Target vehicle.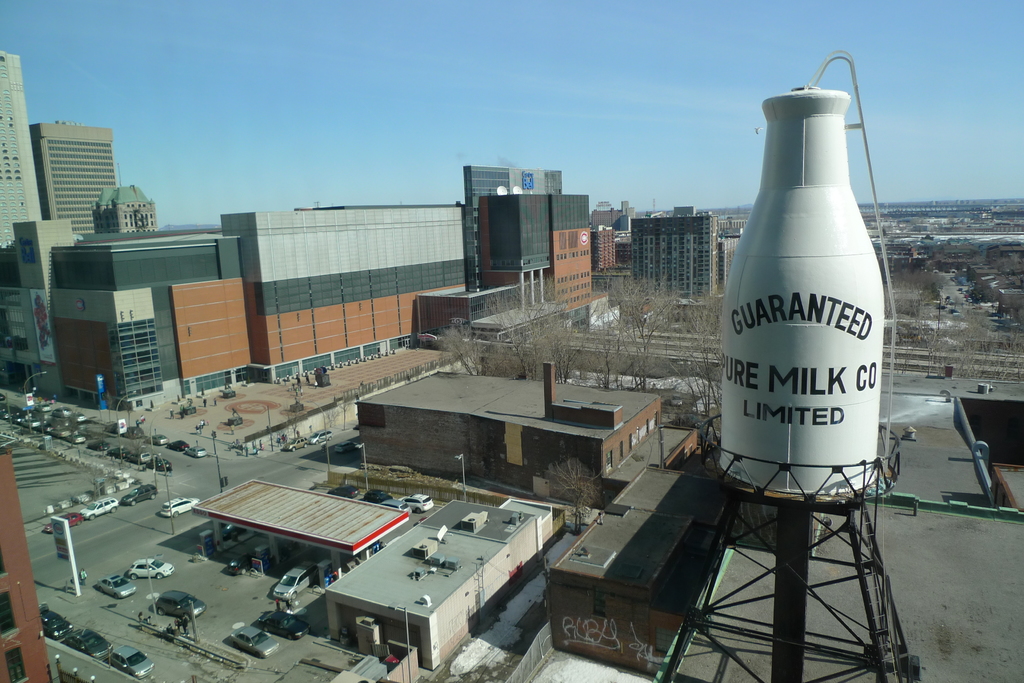
Target region: x1=36 y1=607 x2=70 y2=638.
